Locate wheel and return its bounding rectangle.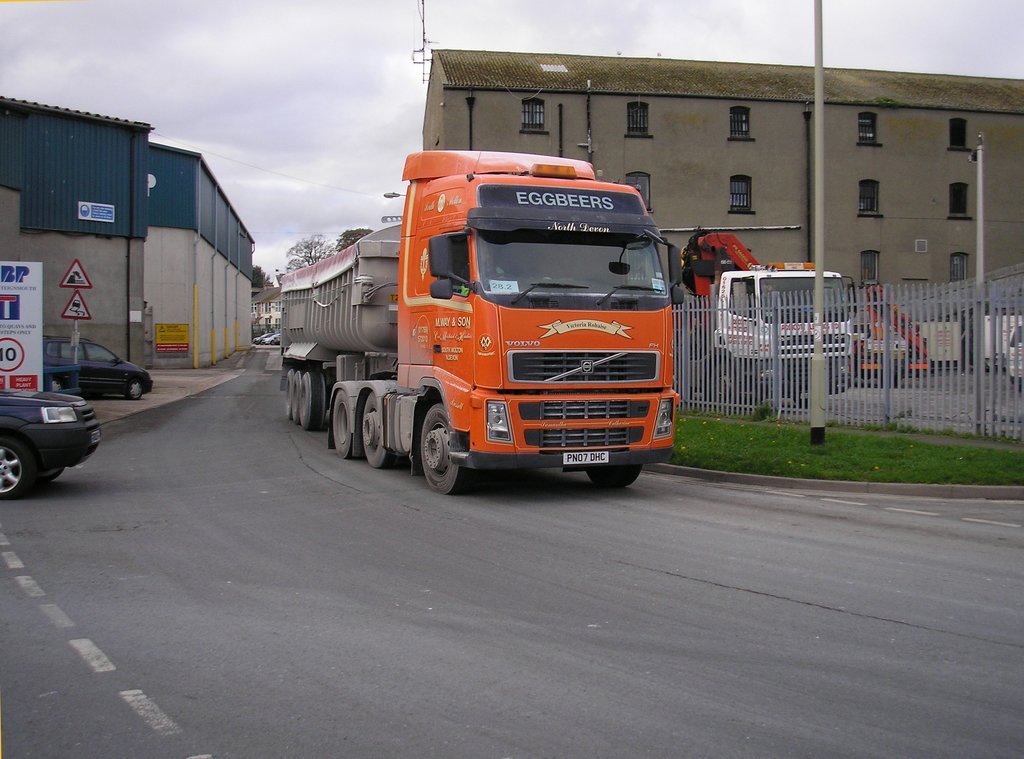
left=320, top=374, right=335, bottom=409.
